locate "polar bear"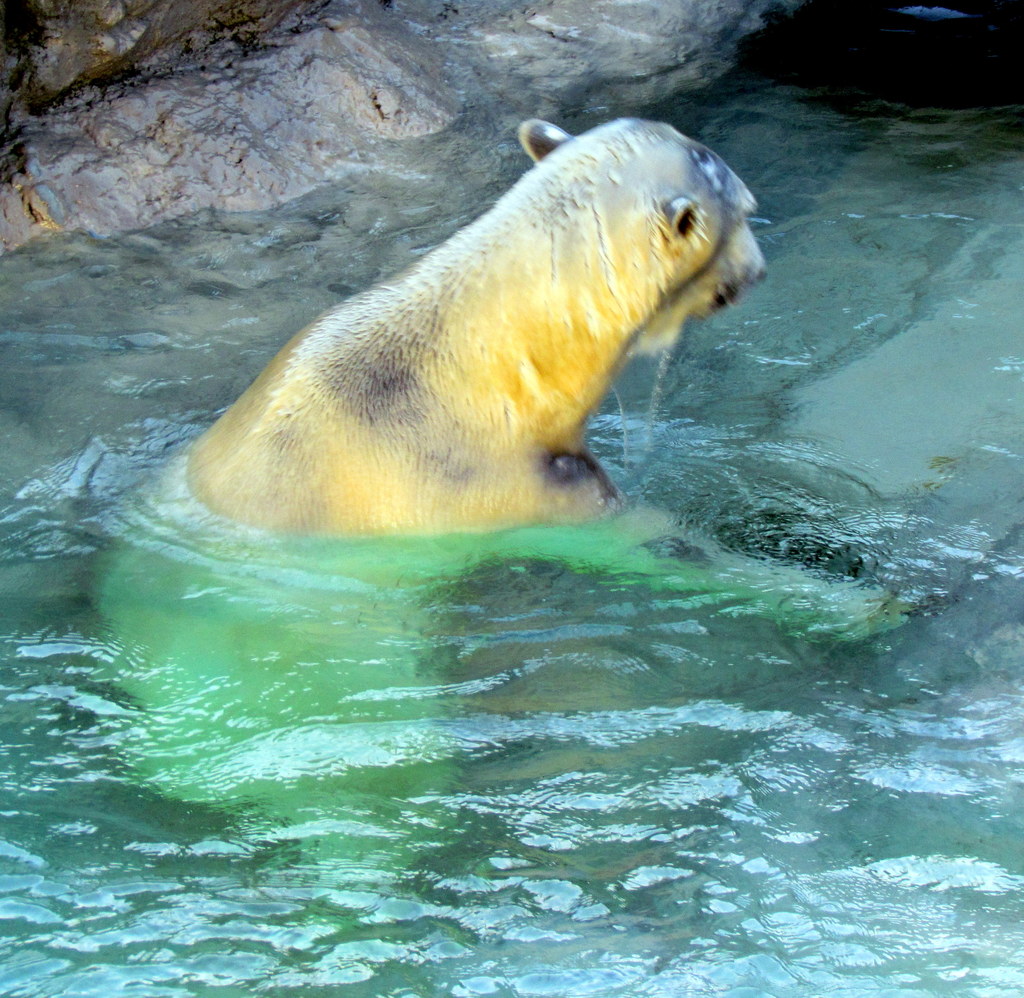
[x1=93, y1=113, x2=916, y2=880]
